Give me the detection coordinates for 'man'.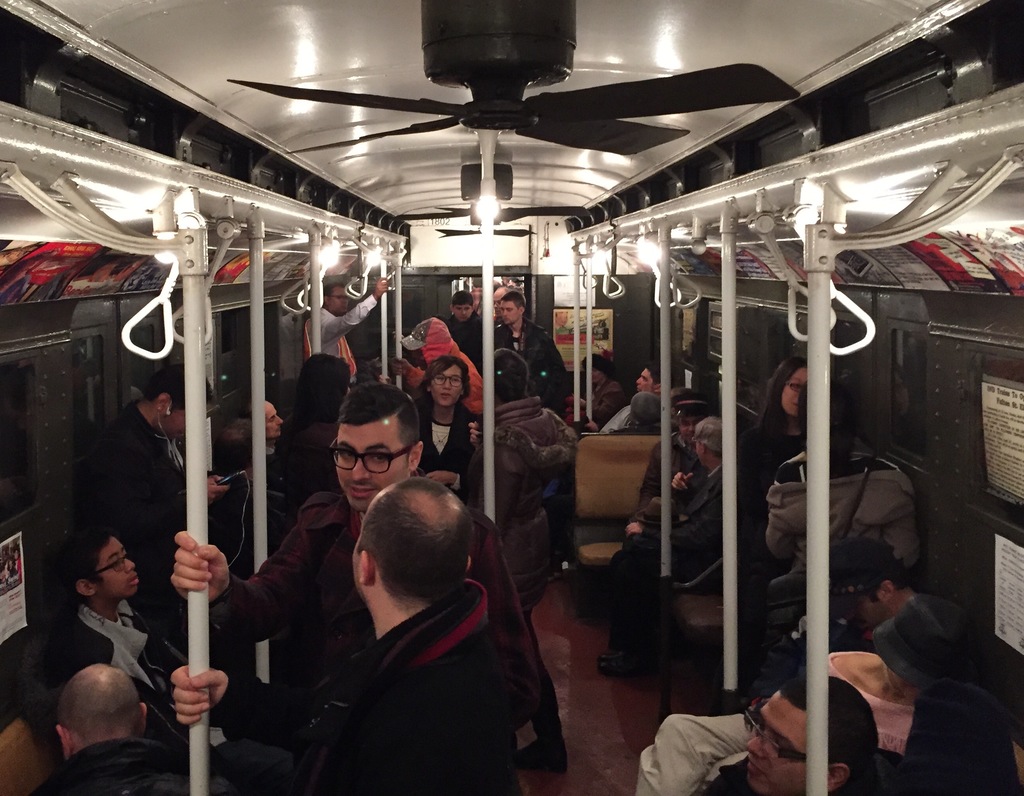
x1=100, y1=362, x2=231, y2=653.
